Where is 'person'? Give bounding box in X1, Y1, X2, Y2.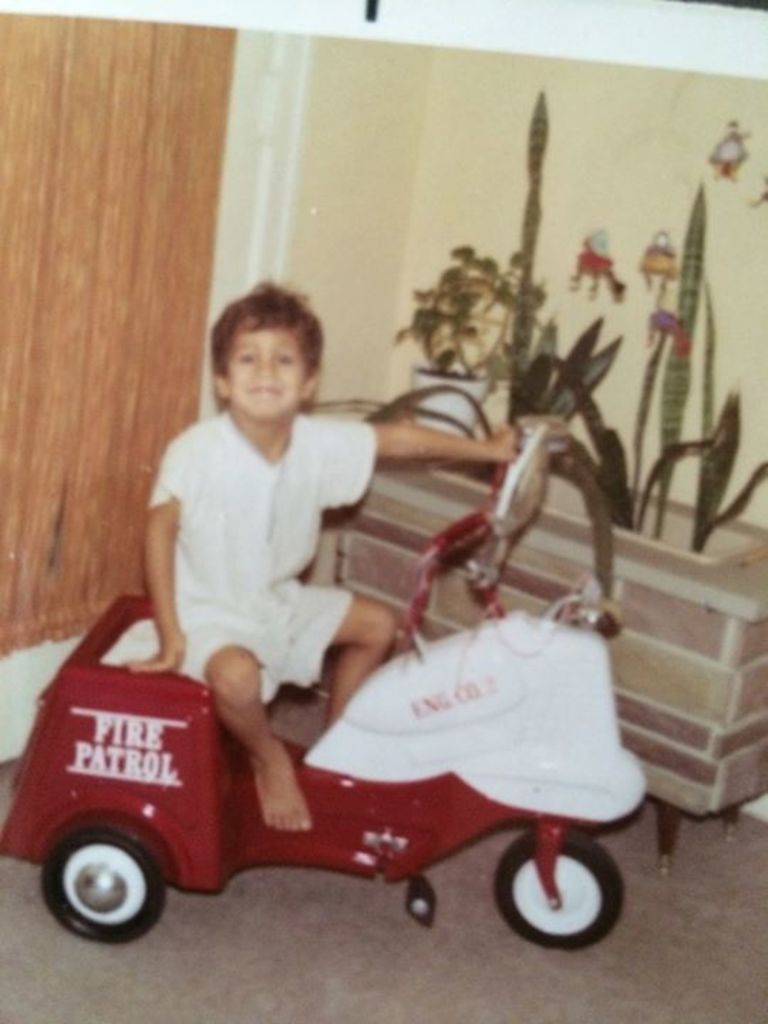
118, 309, 469, 876.
